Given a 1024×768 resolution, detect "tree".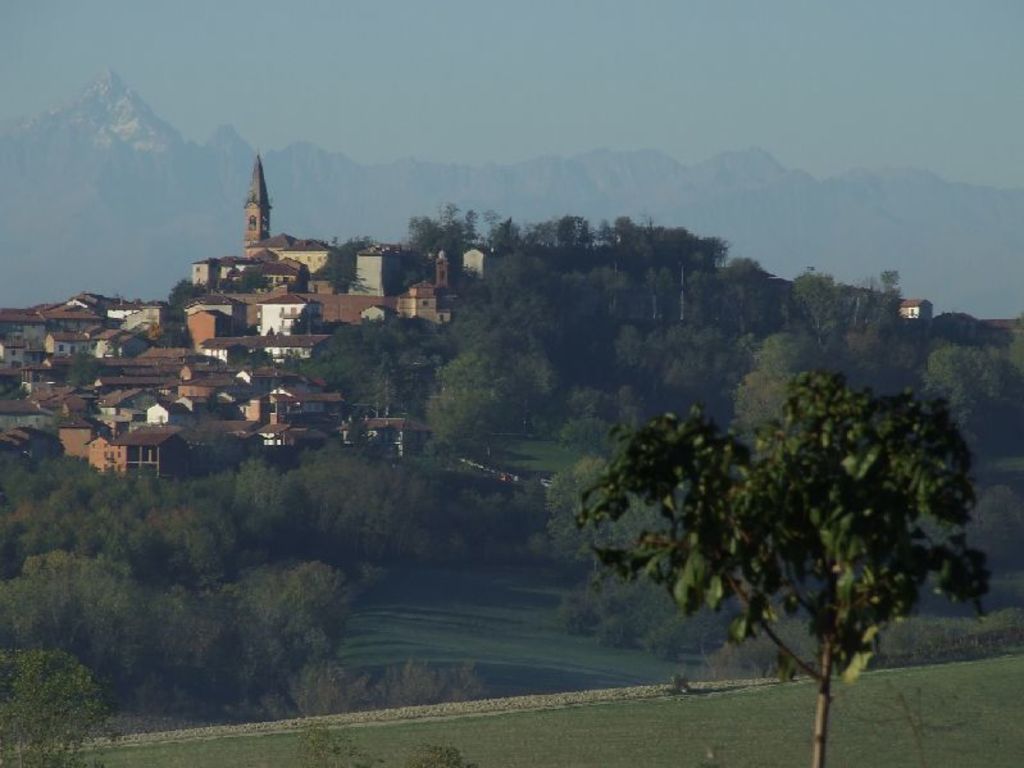
locate(841, 262, 904, 346).
